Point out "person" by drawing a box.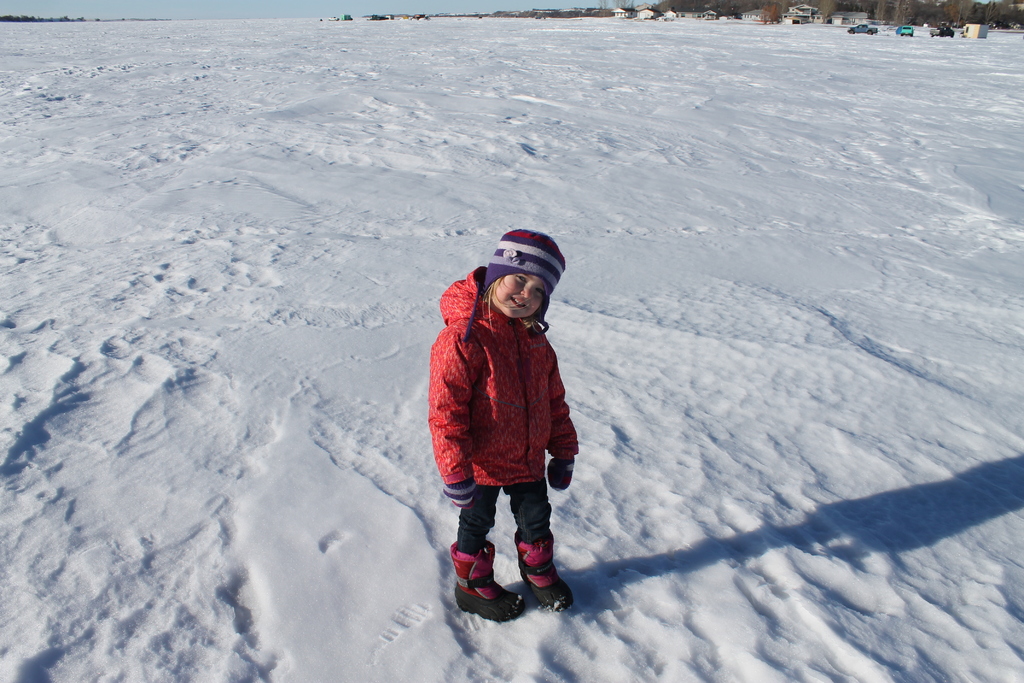
<box>426,227,577,621</box>.
